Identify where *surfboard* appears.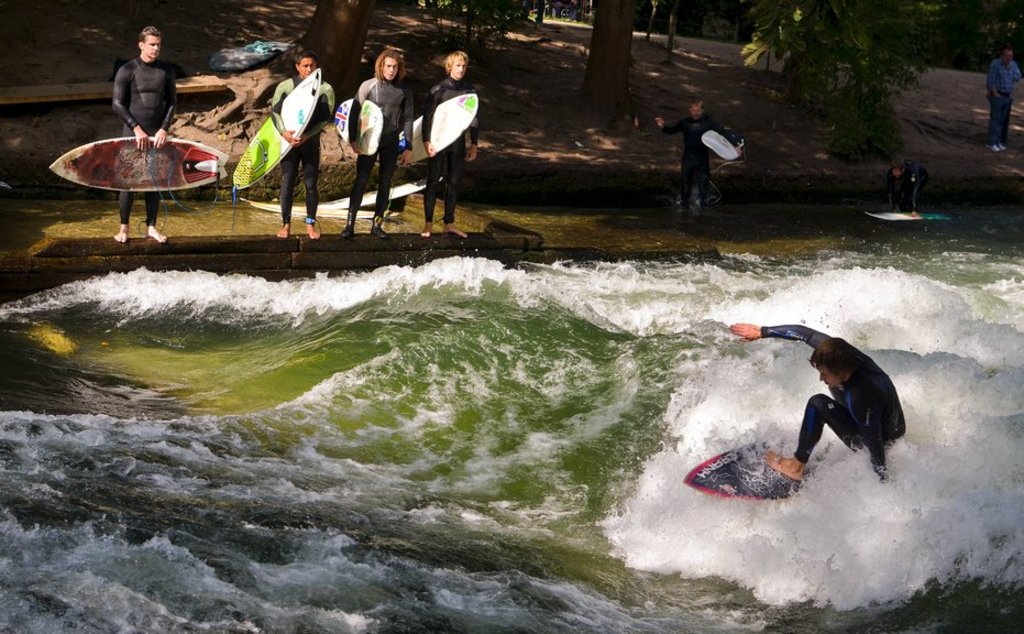
Appears at 232/68/323/190.
